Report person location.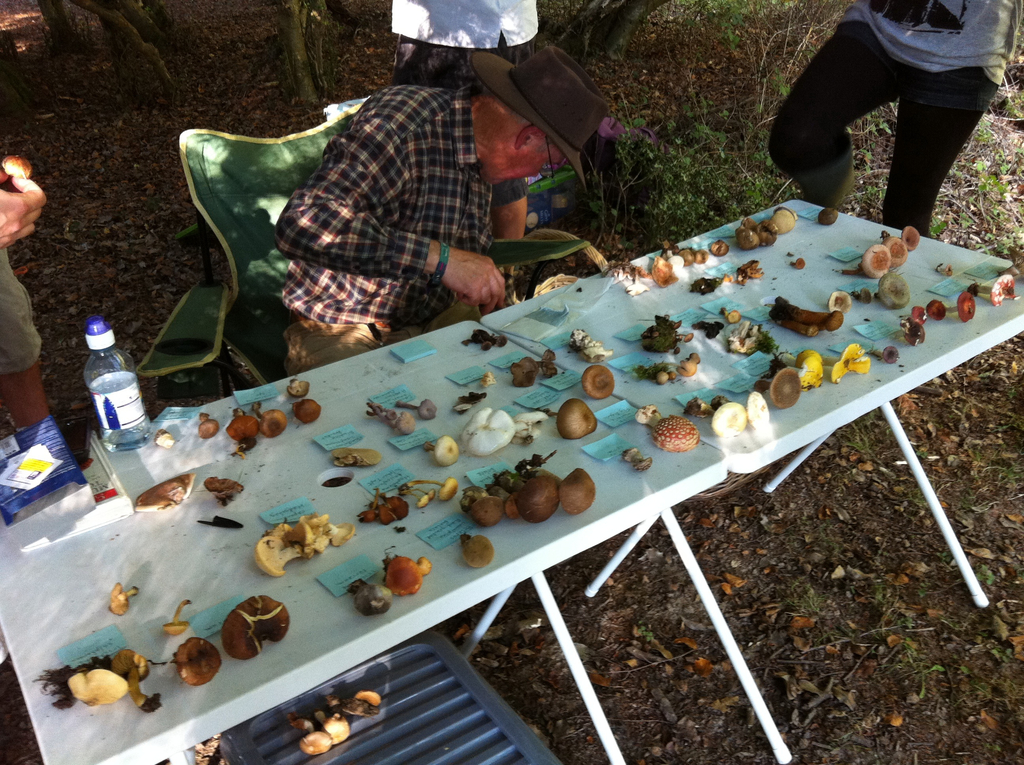
Report: x1=253 y1=43 x2=585 y2=358.
